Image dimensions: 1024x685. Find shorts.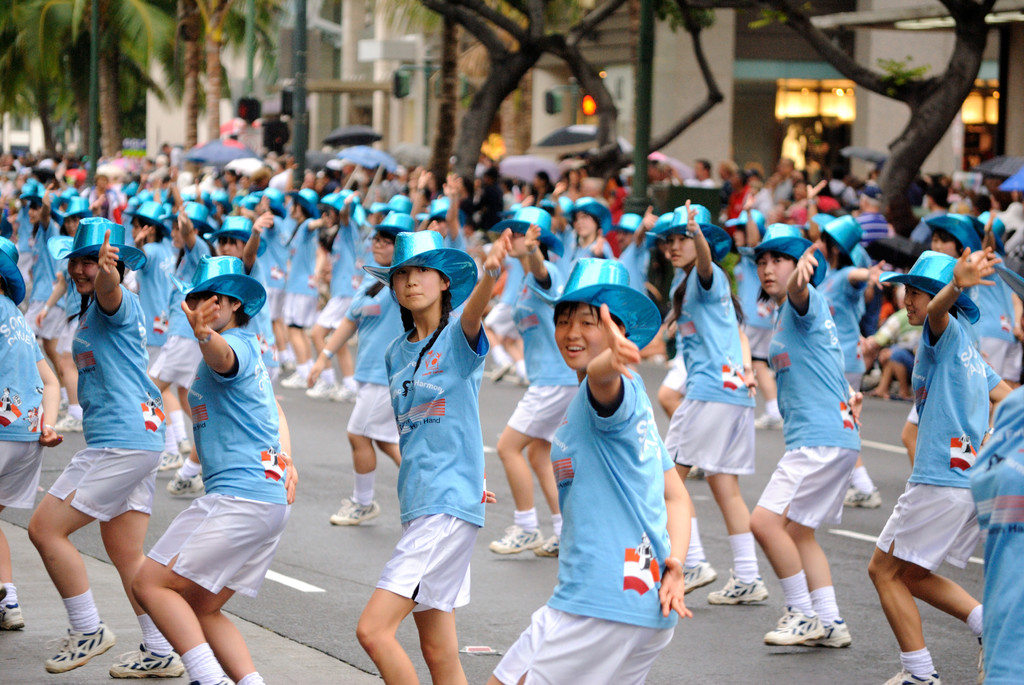
<bbox>283, 290, 319, 326</bbox>.
